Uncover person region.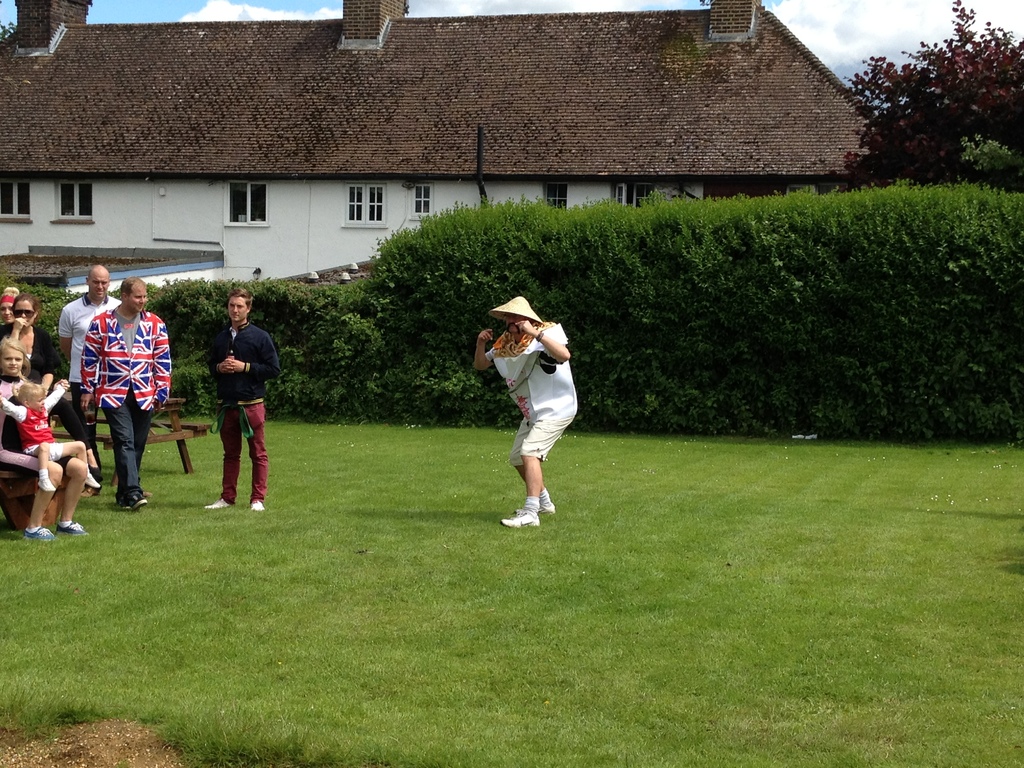
Uncovered: {"left": 202, "top": 285, "right": 280, "bottom": 511}.
